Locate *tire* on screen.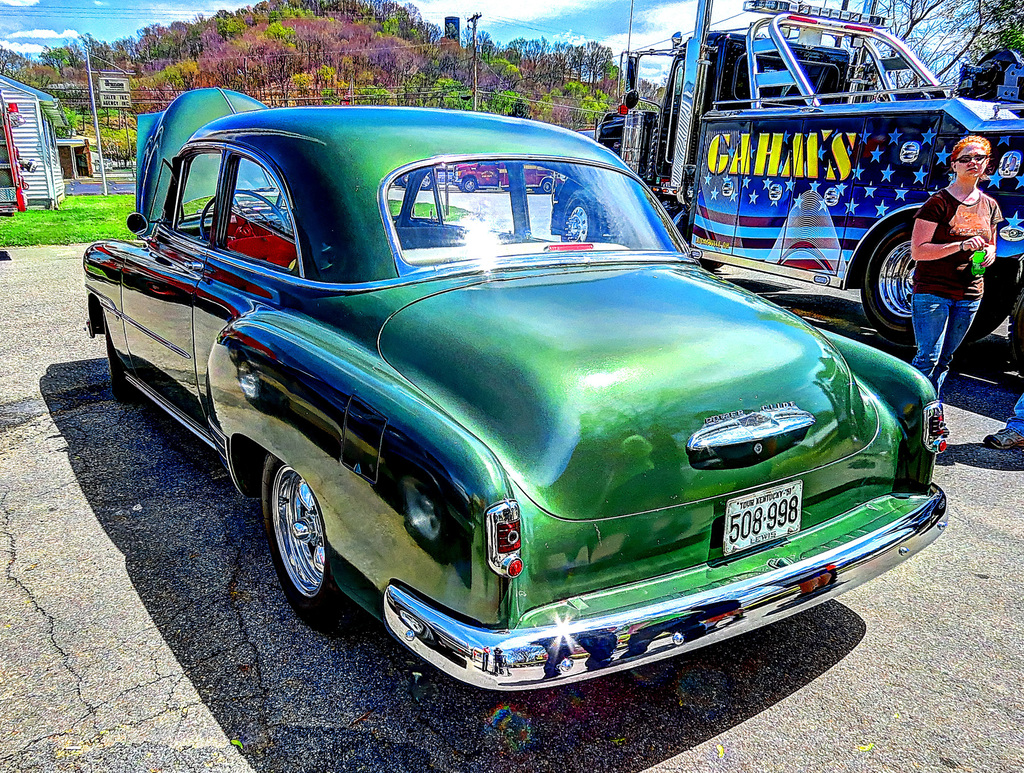
On screen at select_region(467, 176, 481, 189).
